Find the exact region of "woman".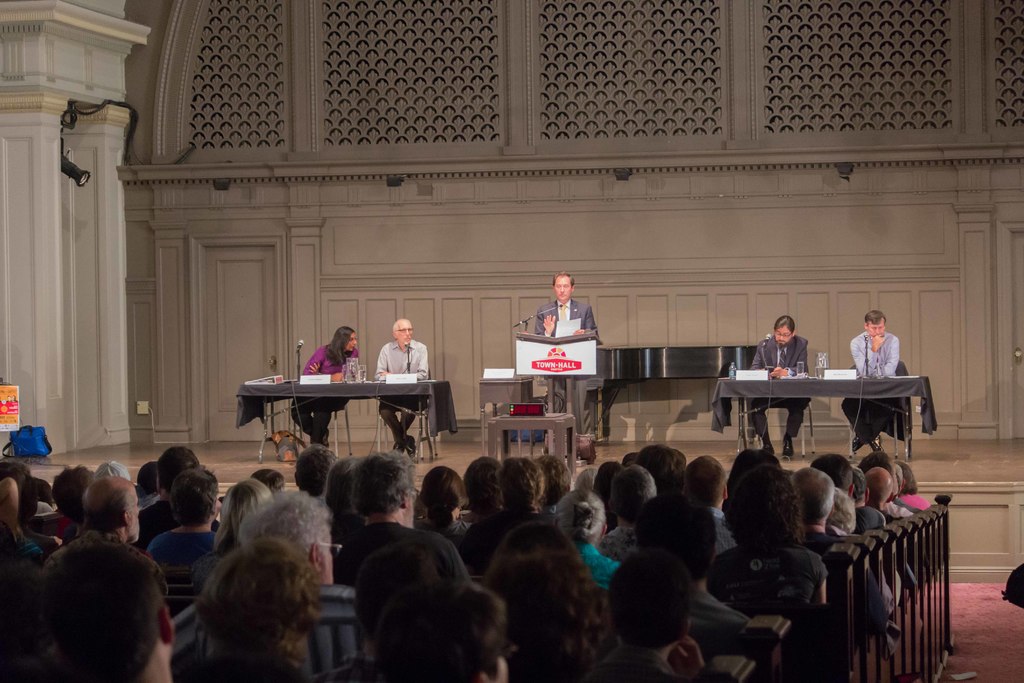
Exact region: x1=147, y1=466, x2=221, y2=572.
